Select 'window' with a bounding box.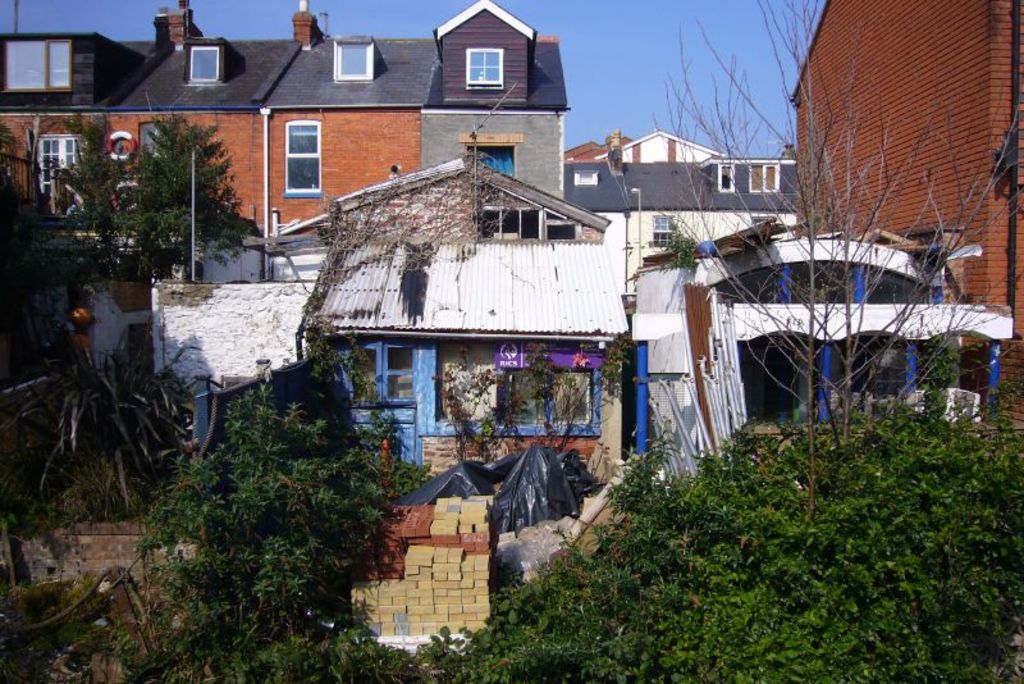
<region>288, 122, 317, 192</region>.
